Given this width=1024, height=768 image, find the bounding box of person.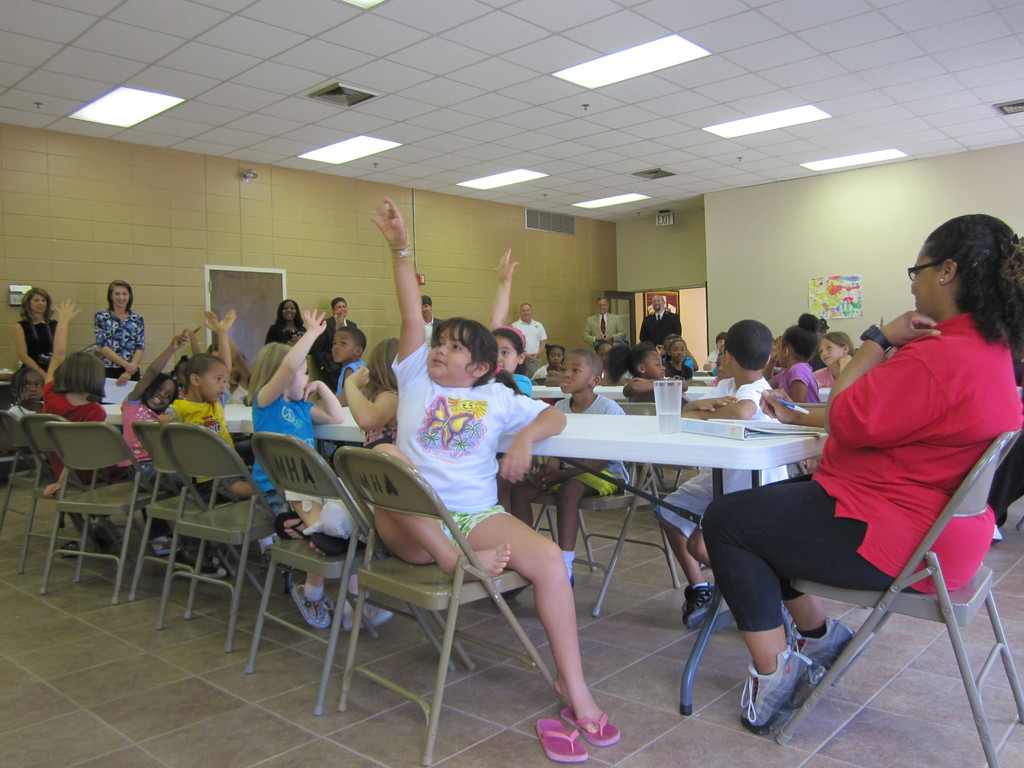
171:292:276:514.
